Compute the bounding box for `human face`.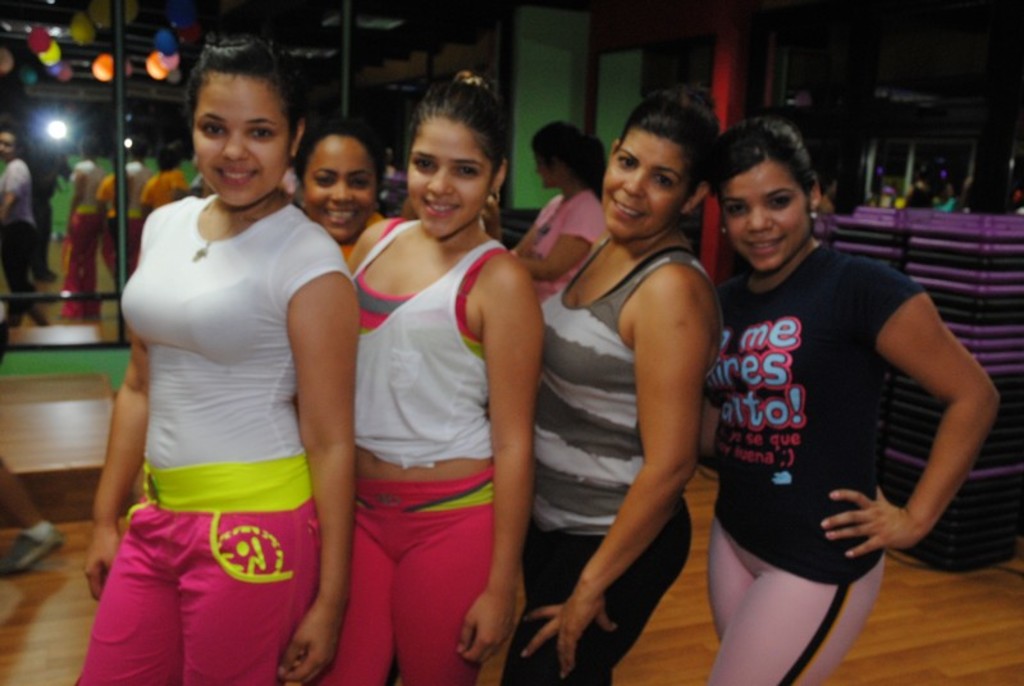
region(407, 120, 498, 232).
